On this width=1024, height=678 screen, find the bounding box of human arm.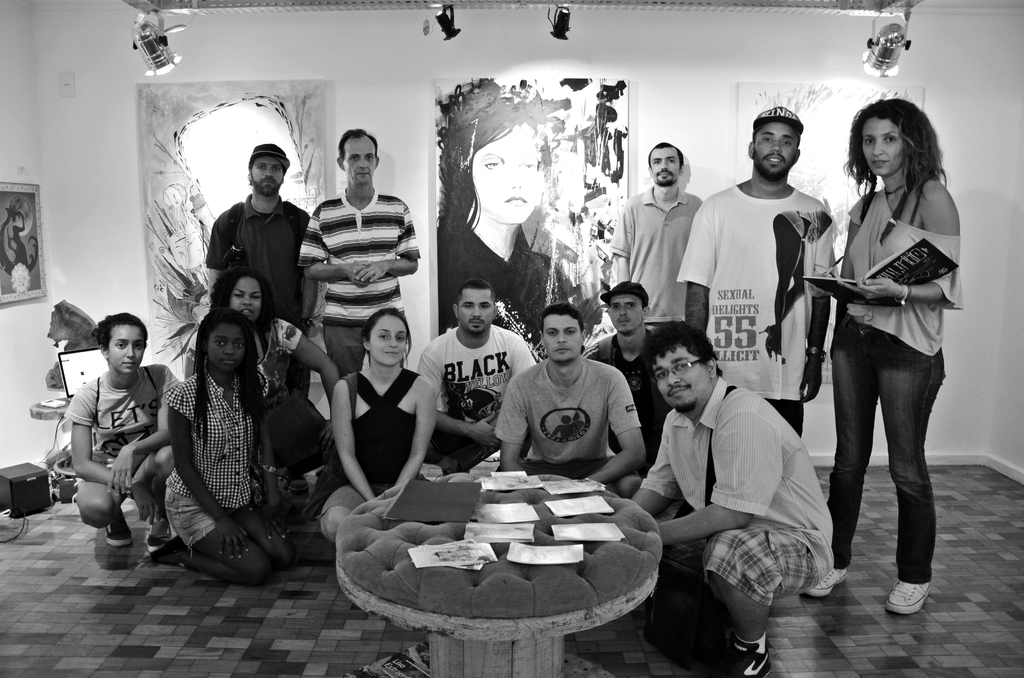
Bounding box: [202, 218, 237, 294].
